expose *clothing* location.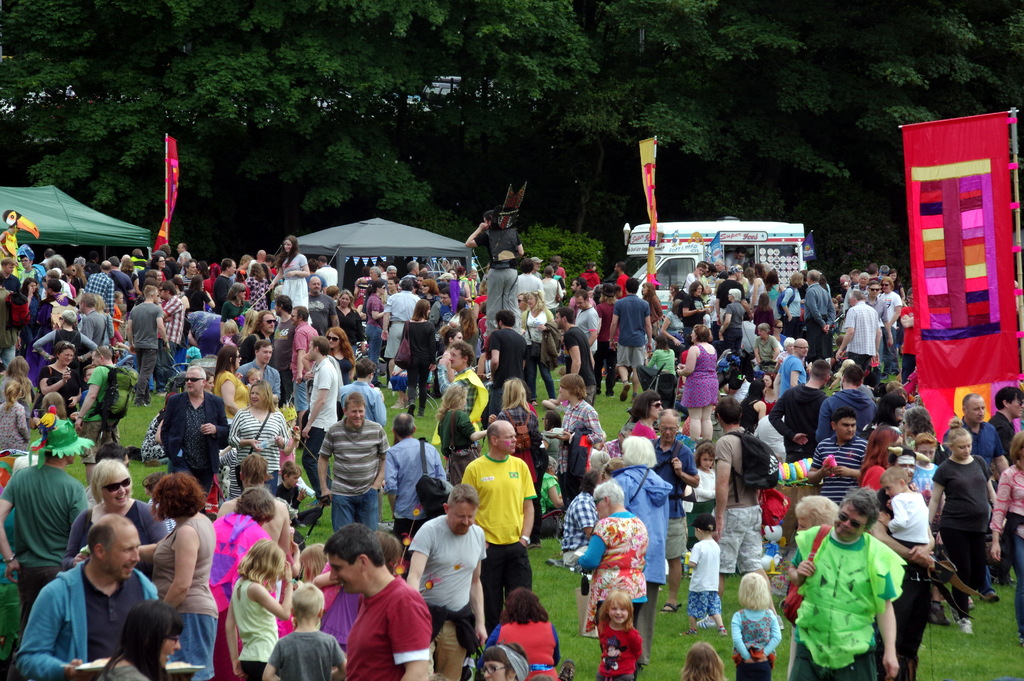
Exposed at (141,414,175,463).
